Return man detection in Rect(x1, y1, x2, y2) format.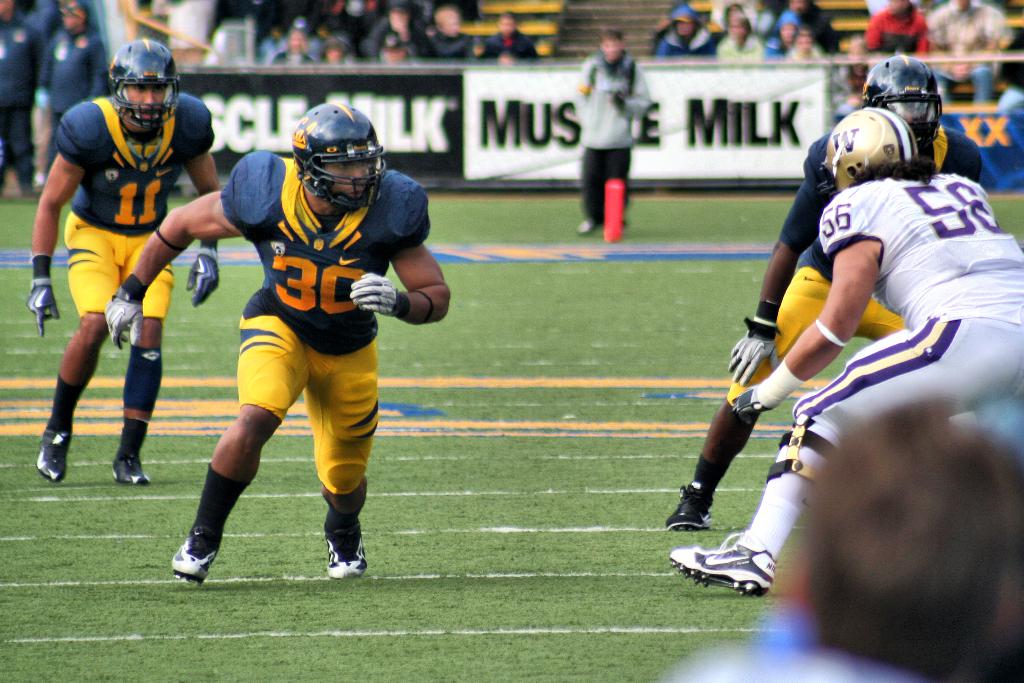
Rect(1, 0, 40, 204).
